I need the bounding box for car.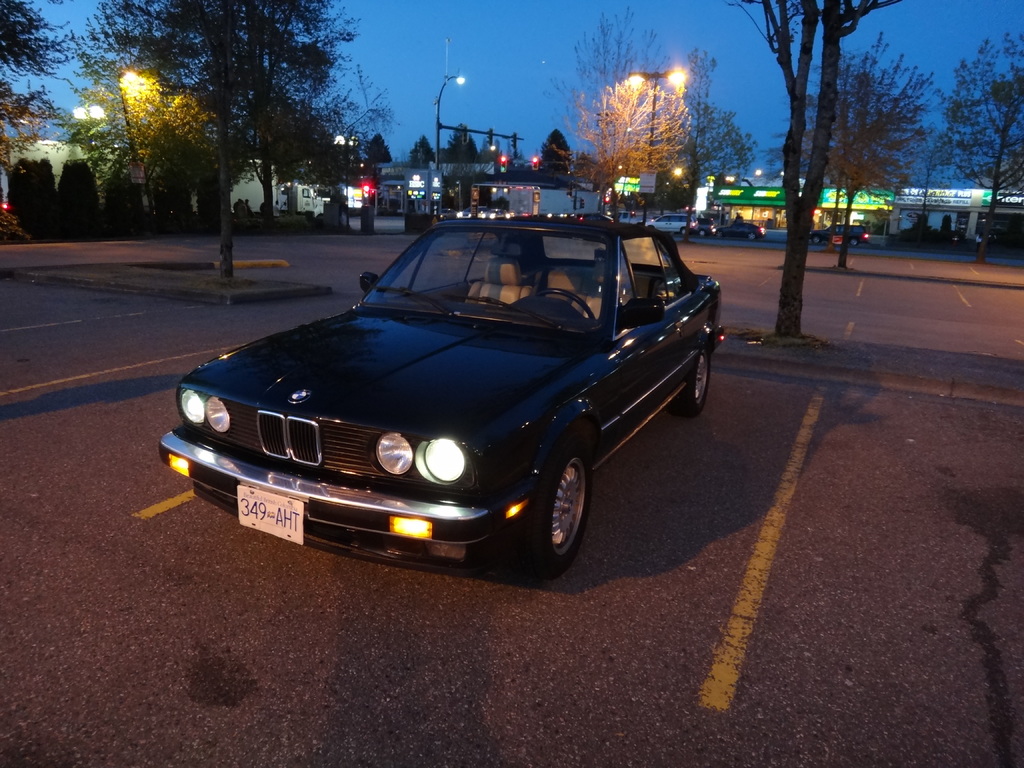
Here it is: left=640, top=209, right=700, bottom=236.
